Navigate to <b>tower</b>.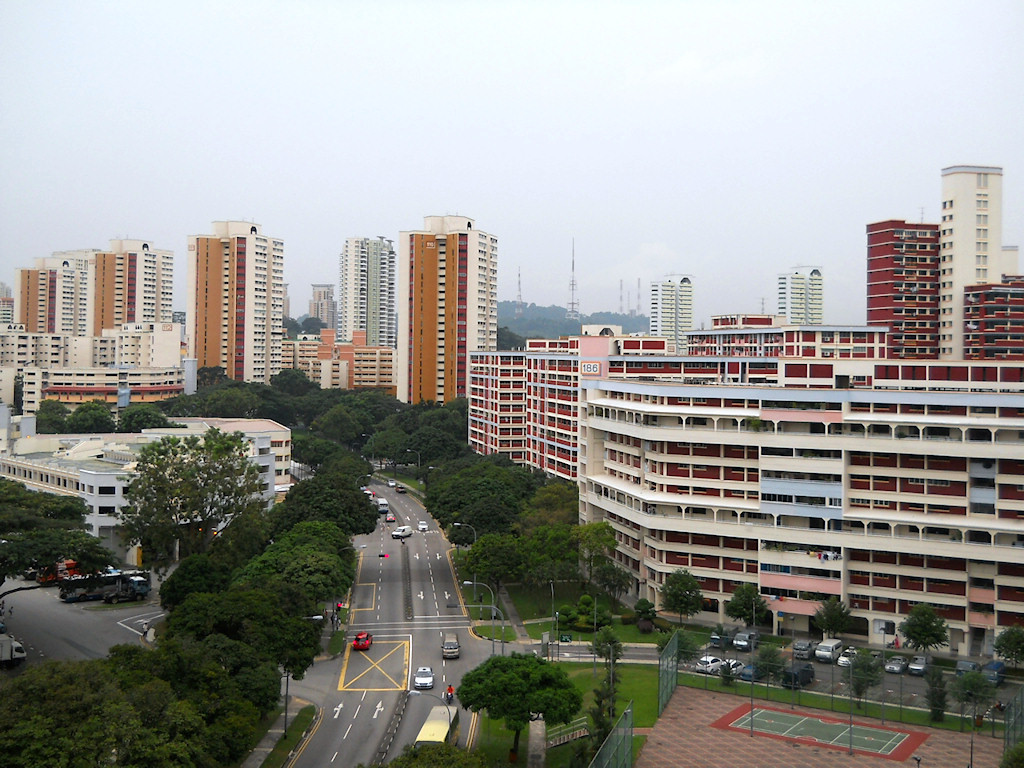
Navigation target: (left=305, top=283, right=338, bottom=326).
